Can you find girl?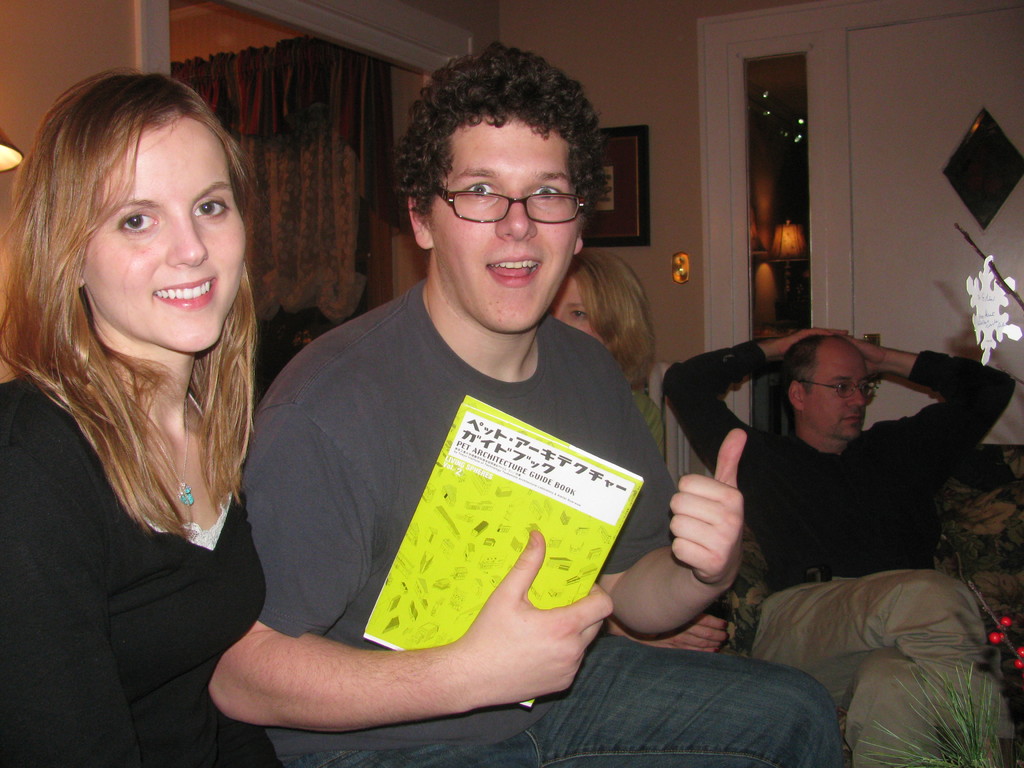
Yes, bounding box: 0/70/264/767.
